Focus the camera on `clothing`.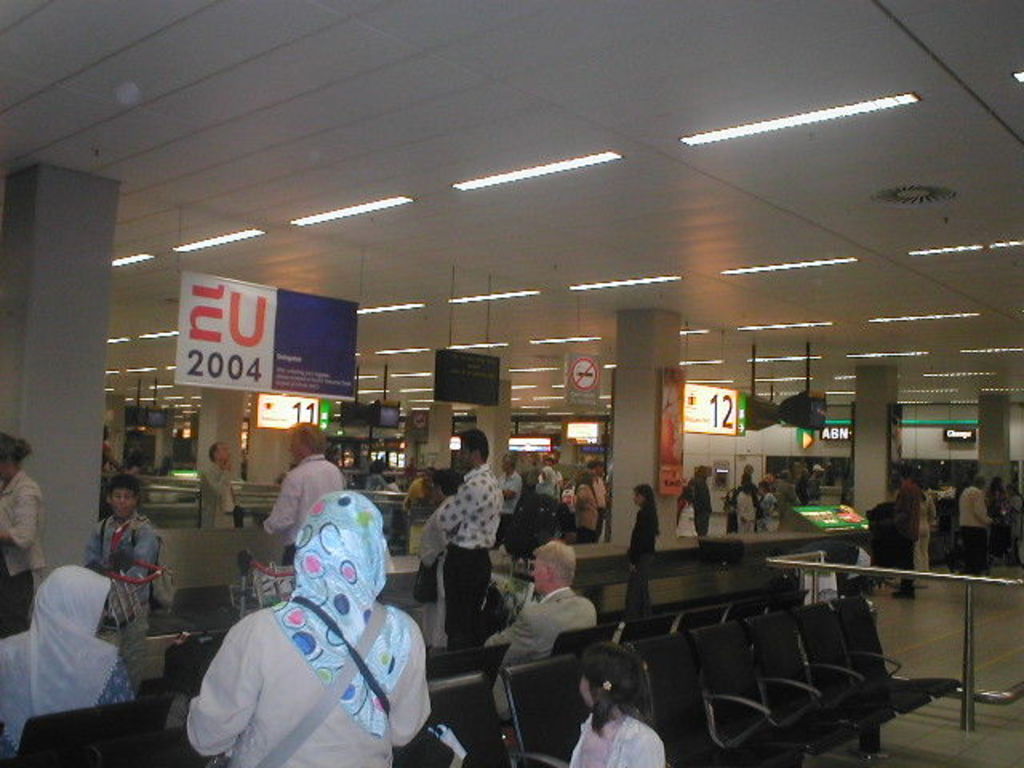
Focus region: pyautogui.locateOnScreen(80, 514, 170, 627).
